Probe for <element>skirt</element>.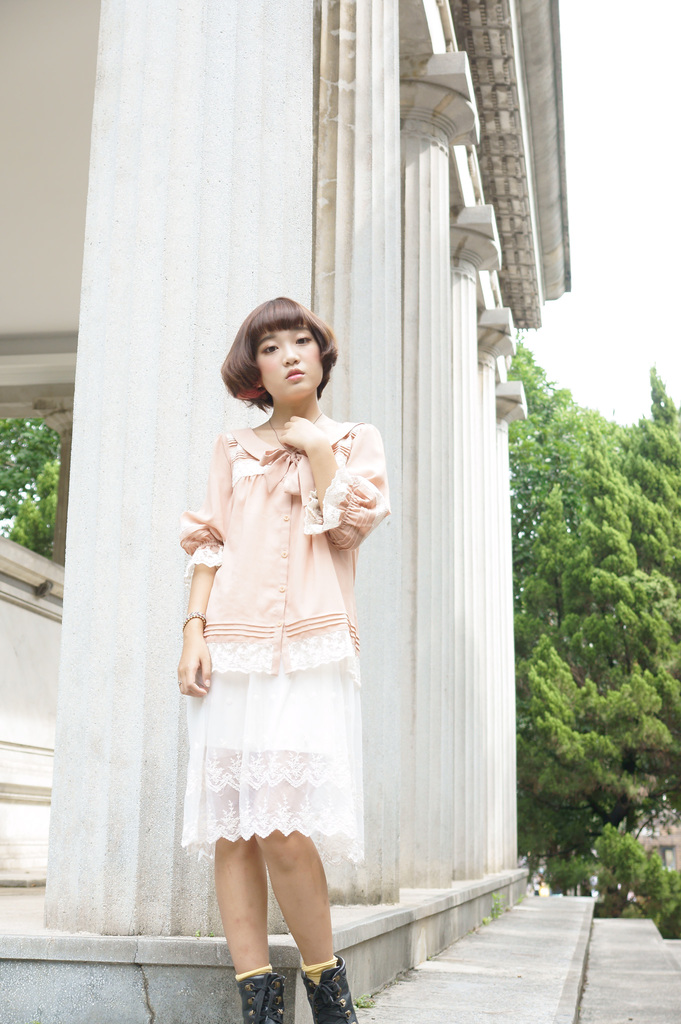
Probe result: (175,655,368,865).
